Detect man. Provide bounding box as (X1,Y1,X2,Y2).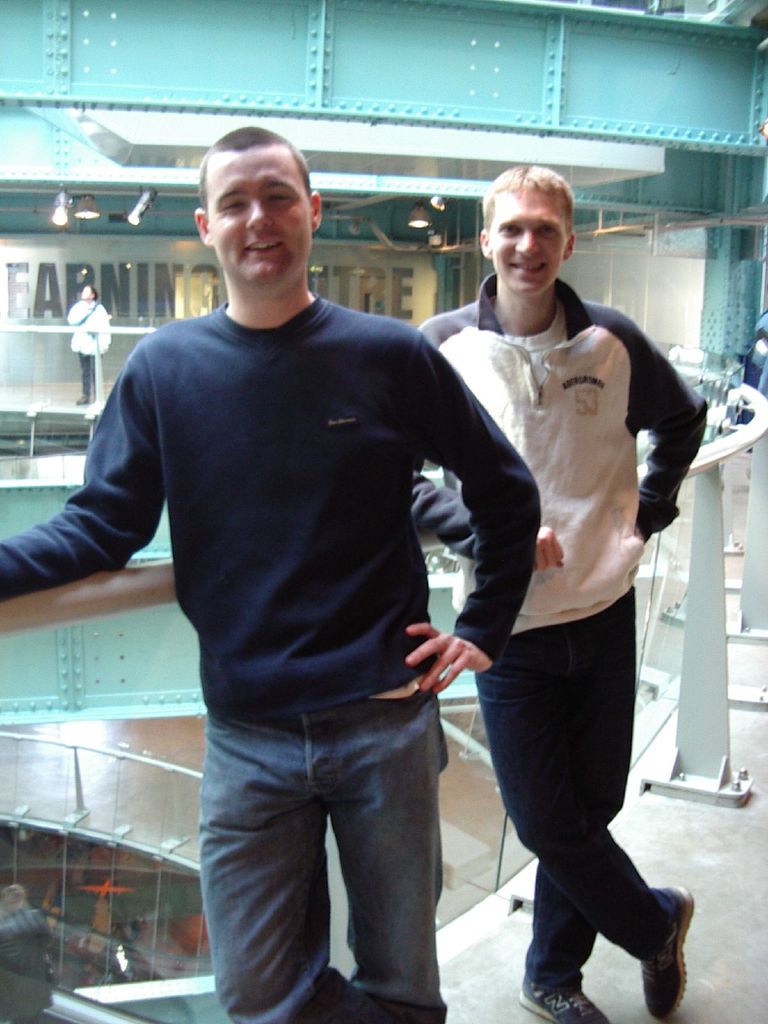
(67,279,112,402).
